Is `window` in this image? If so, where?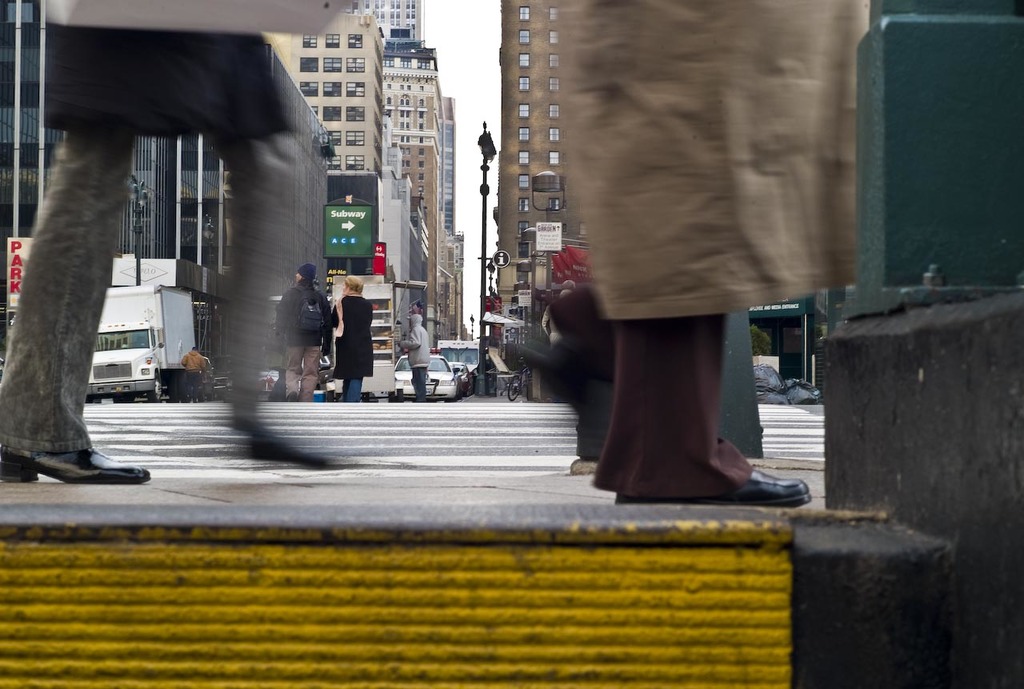
Yes, at pyautogui.locateOnScreen(345, 106, 365, 122).
